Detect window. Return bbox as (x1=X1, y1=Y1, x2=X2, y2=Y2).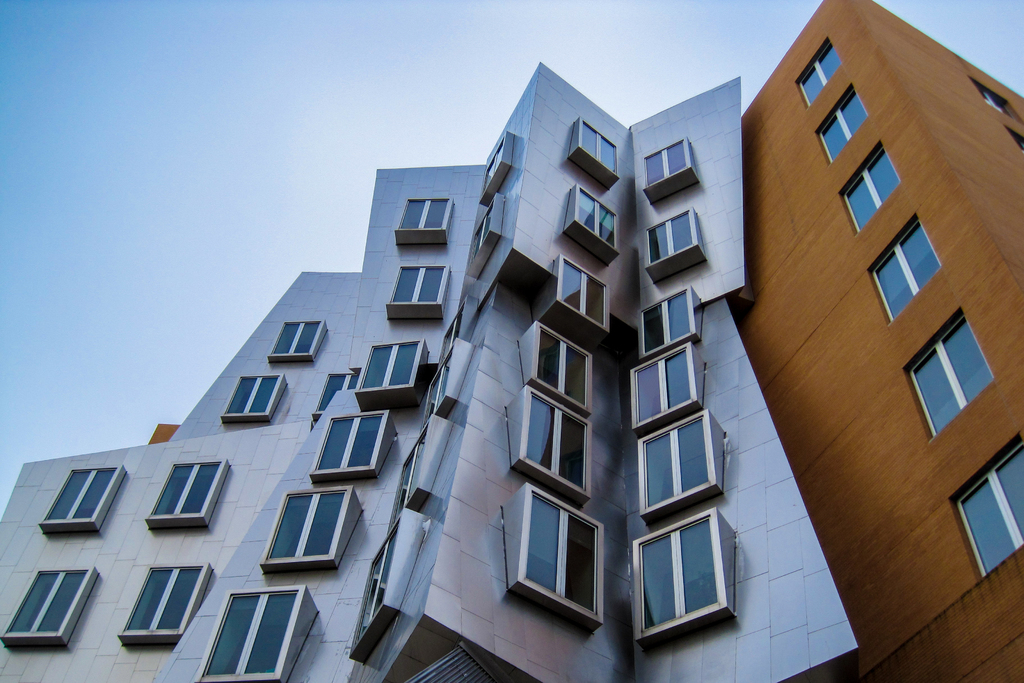
(x1=953, y1=436, x2=1023, y2=579).
